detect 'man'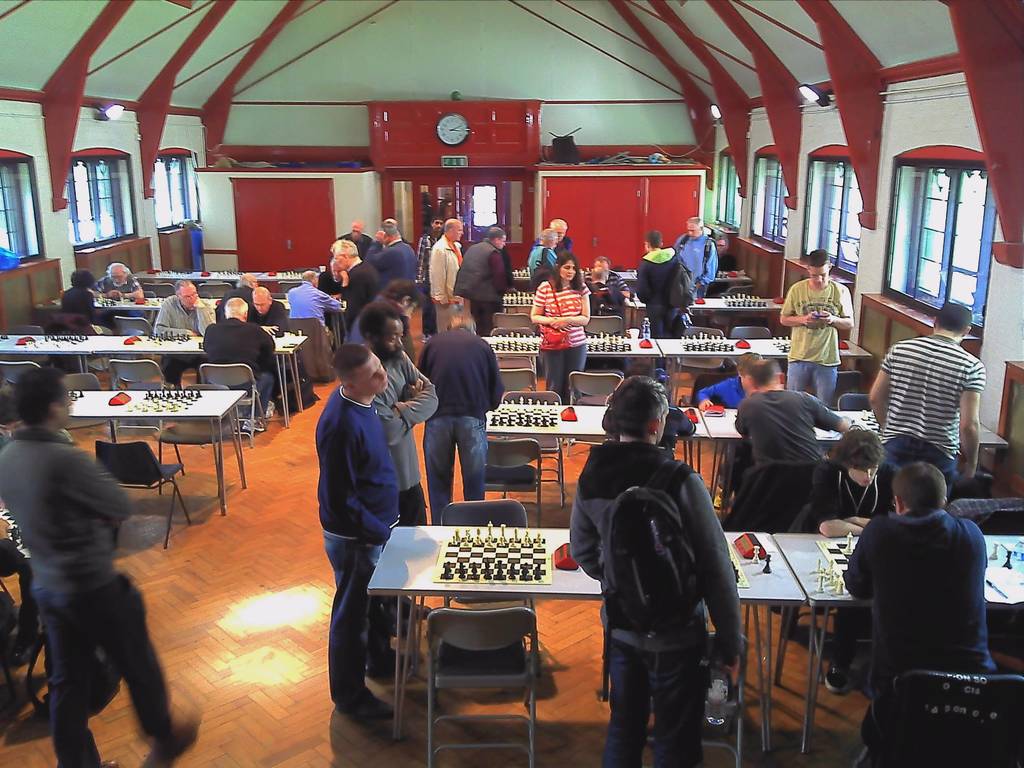
x1=446, y1=228, x2=515, y2=337
